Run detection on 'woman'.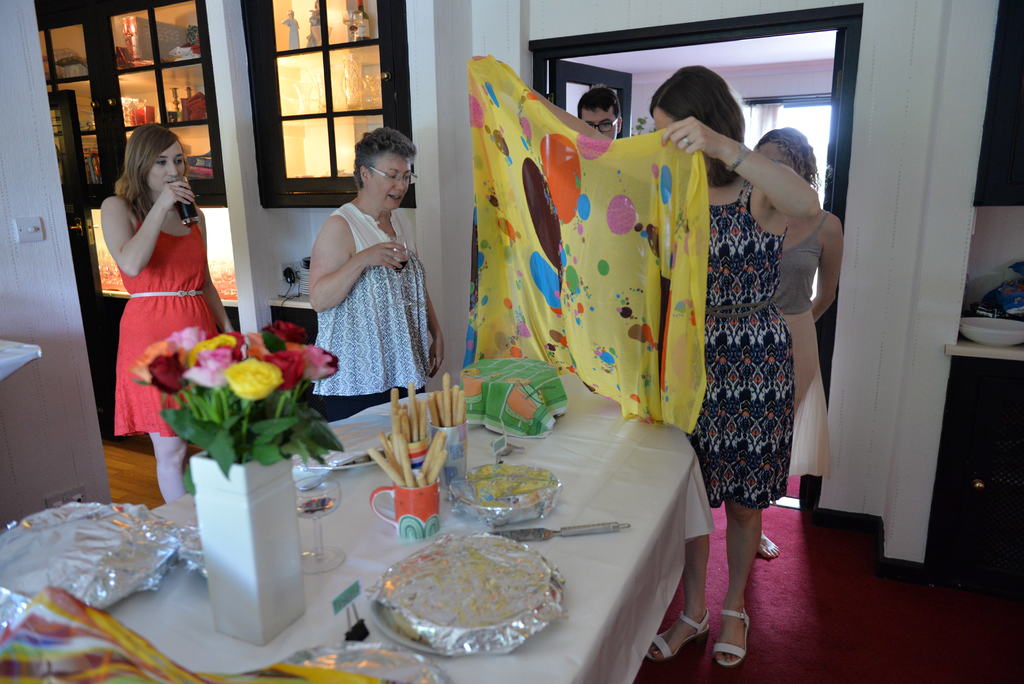
Result: [x1=463, y1=54, x2=822, y2=676].
